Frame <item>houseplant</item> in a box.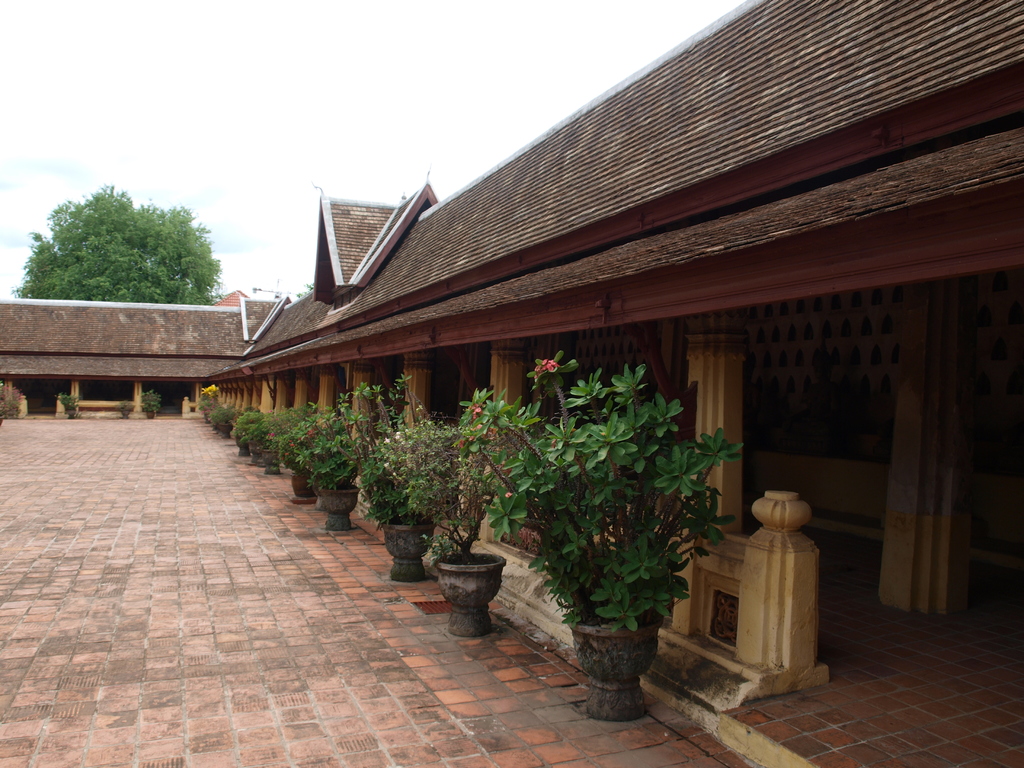
(x1=138, y1=383, x2=161, y2=410).
